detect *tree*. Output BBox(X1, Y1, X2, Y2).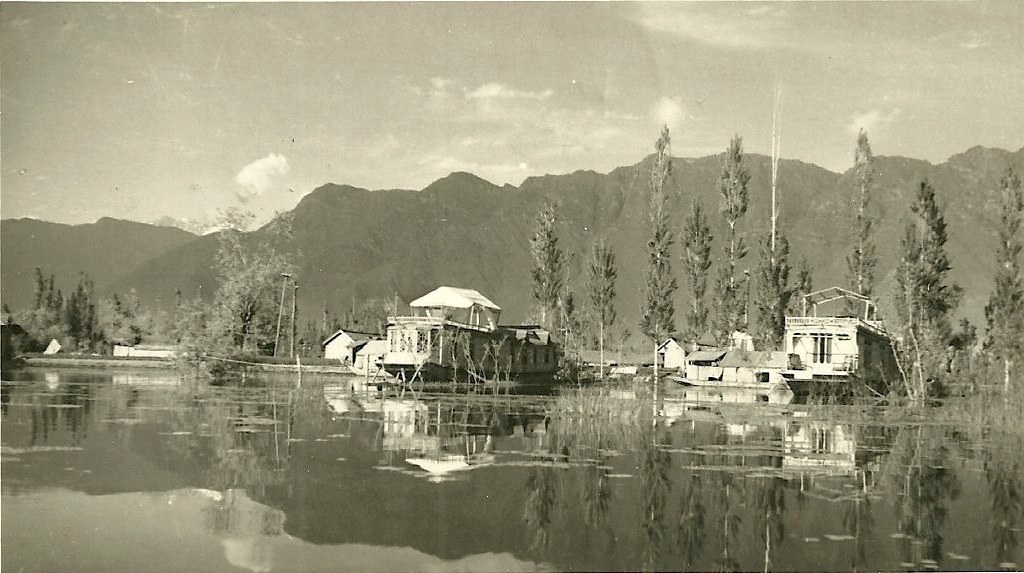
BBox(684, 196, 719, 342).
